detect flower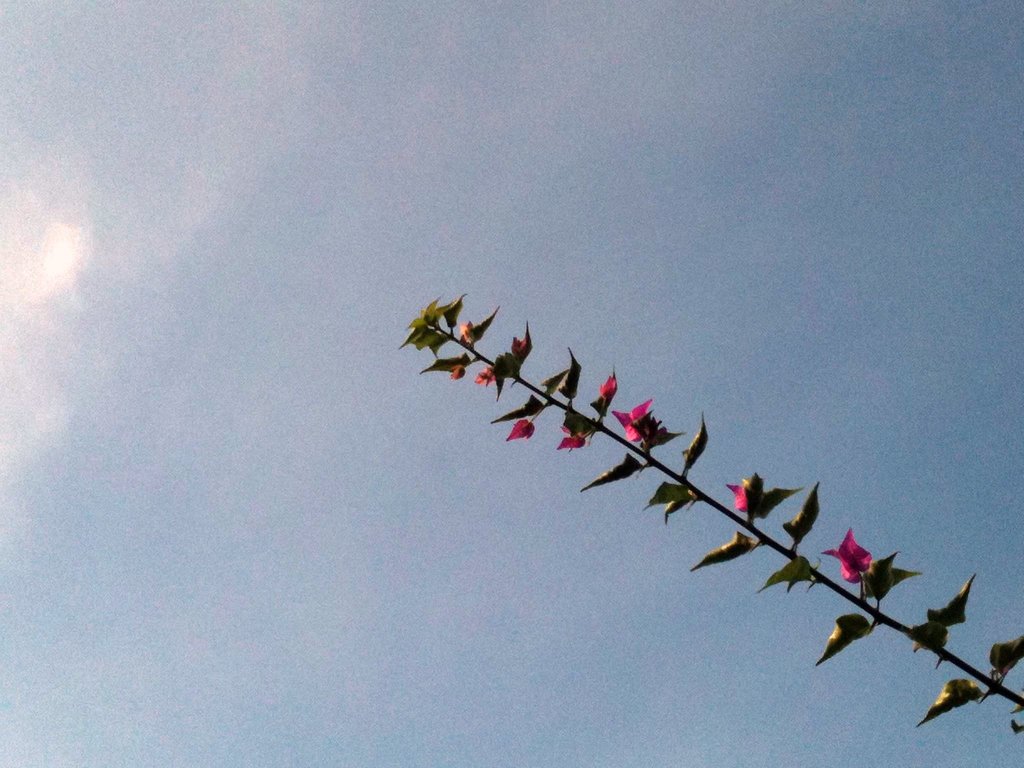
(461,320,470,342)
